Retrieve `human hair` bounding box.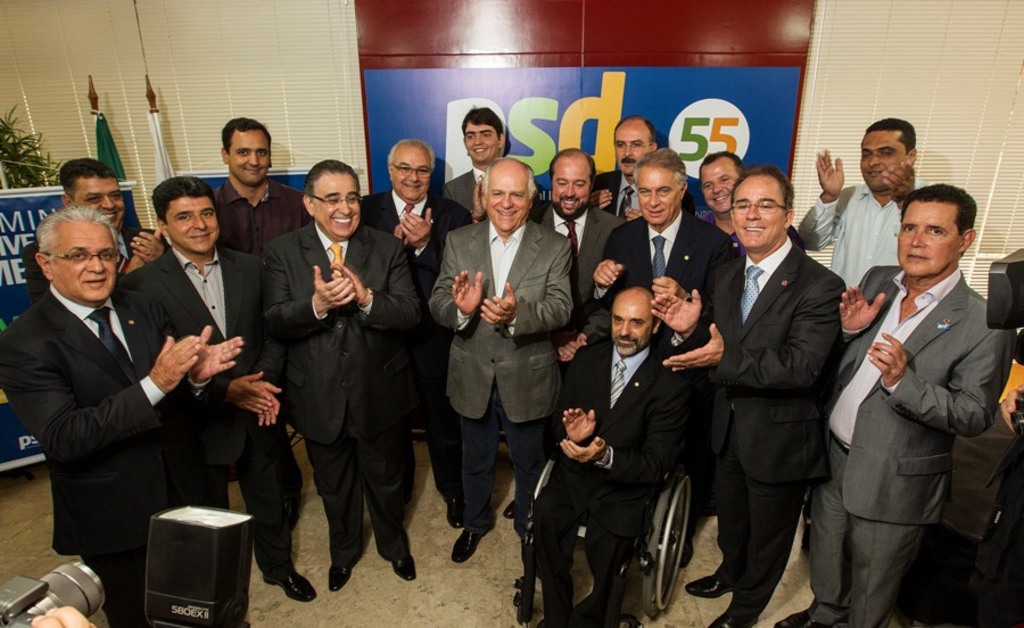
Bounding box: locate(218, 117, 274, 156).
